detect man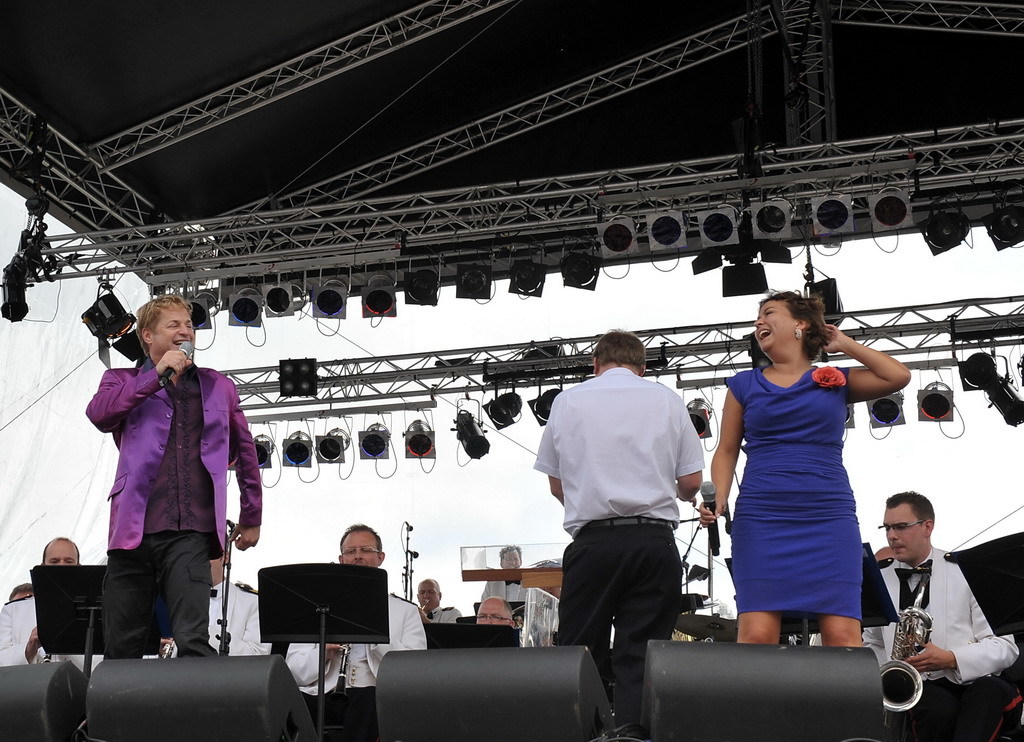
l=163, t=529, r=276, b=654
